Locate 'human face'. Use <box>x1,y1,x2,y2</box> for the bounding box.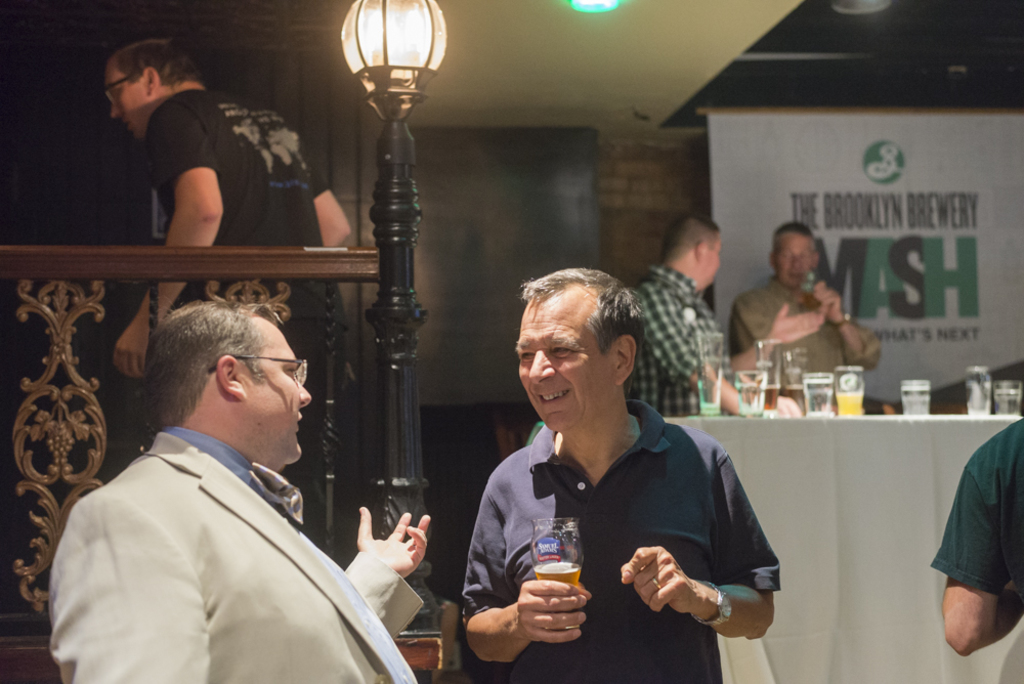
<box>703,229,726,289</box>.
